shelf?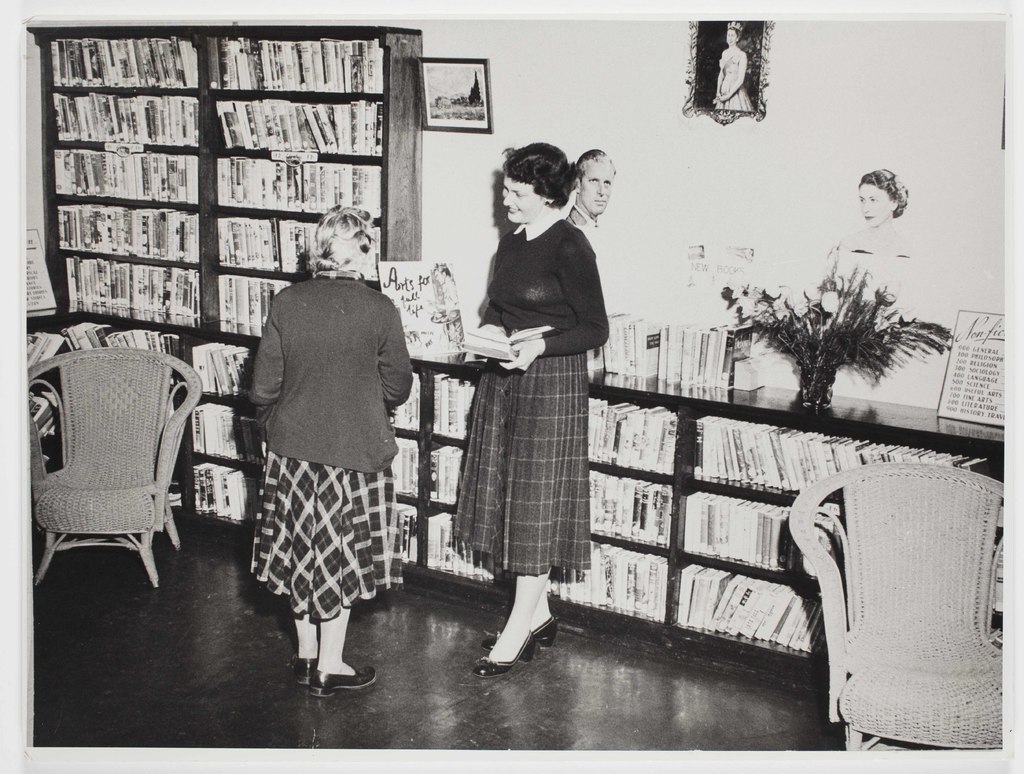
Rect(186, 398, 251, 462)
